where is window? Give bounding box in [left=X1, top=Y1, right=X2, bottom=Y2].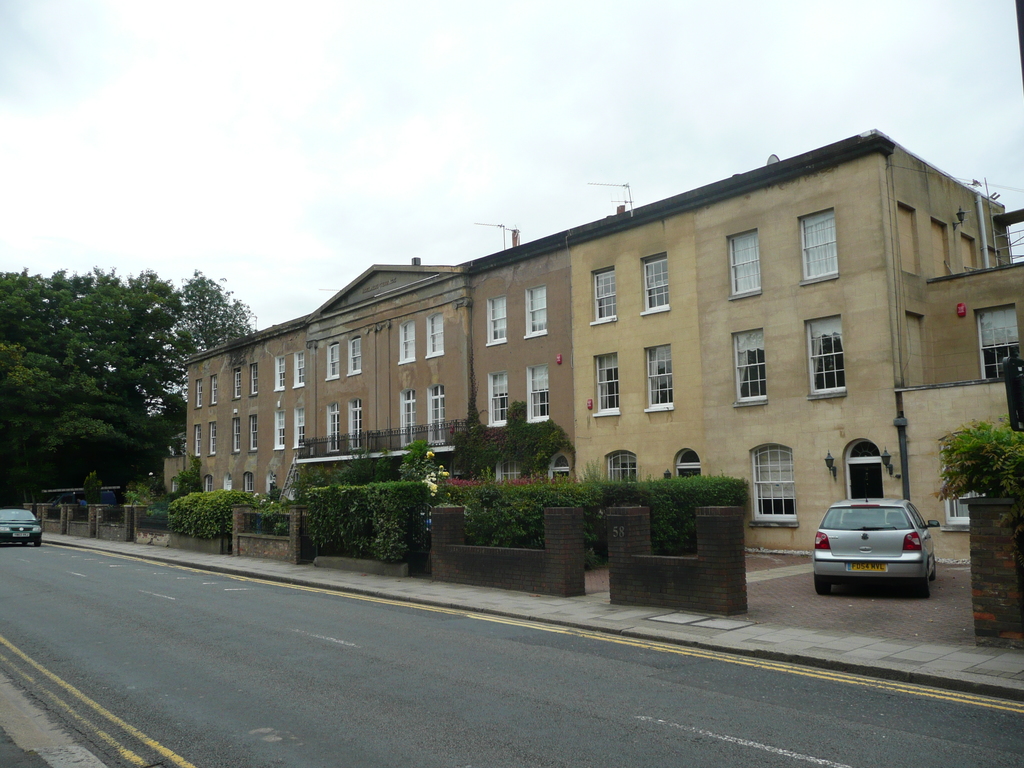
[left=488, top=369, right=511, bottom=418].
